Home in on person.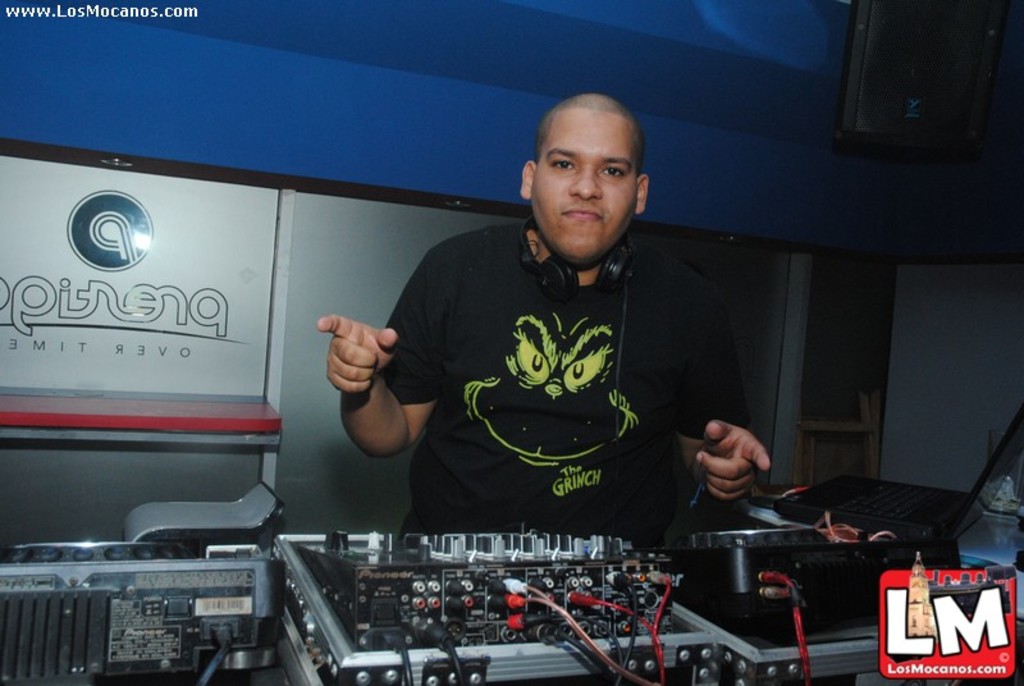
Homed in at BBox(339, 120, 746, 580).
